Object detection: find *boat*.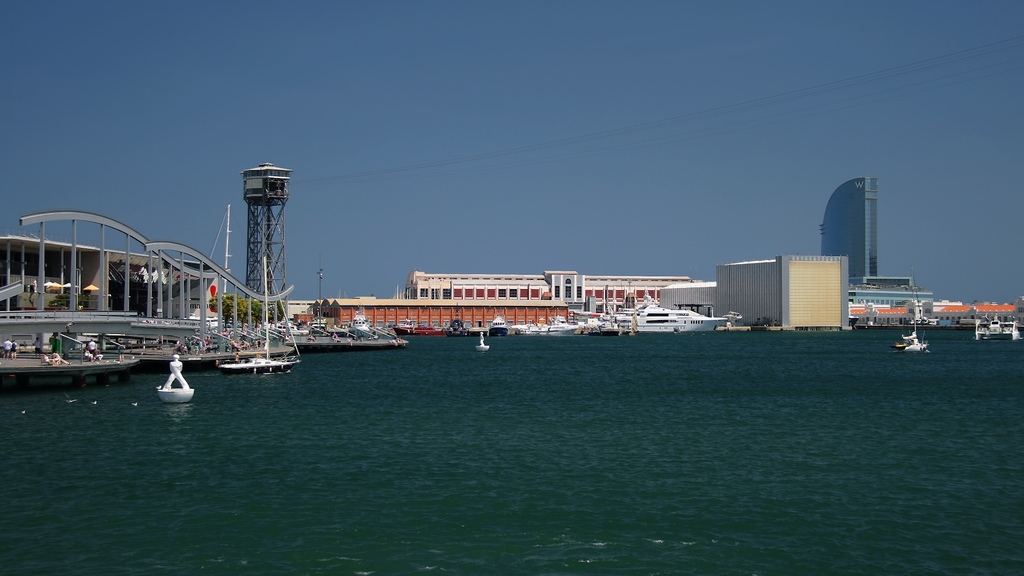
x1=611, y1=285, x2=727, y2=332.
